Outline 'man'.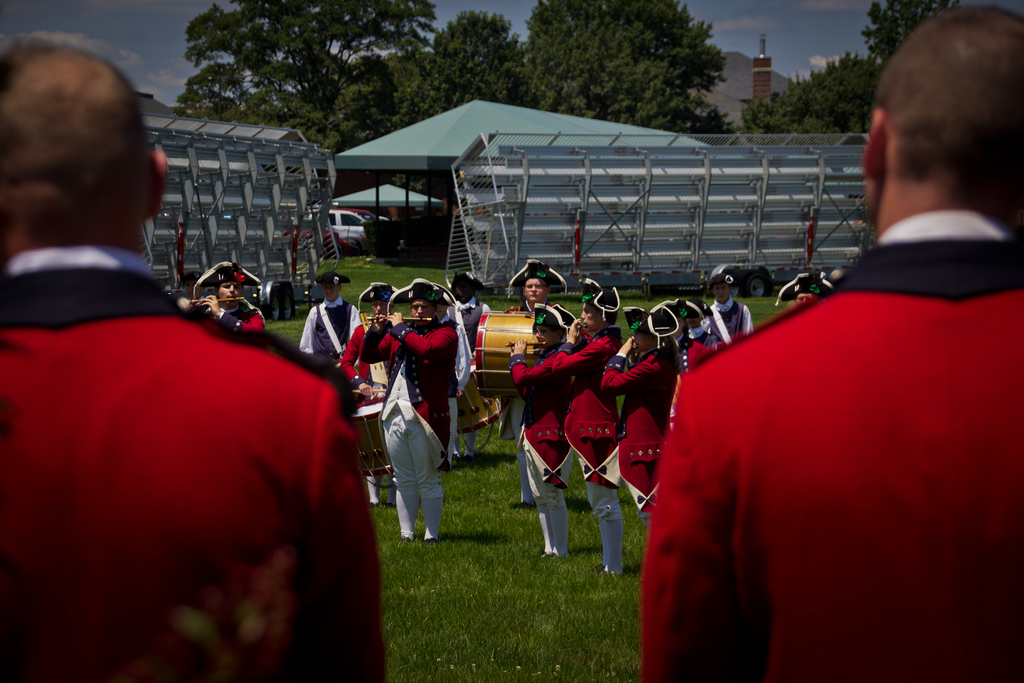
Outline: 189:259:274:336.
